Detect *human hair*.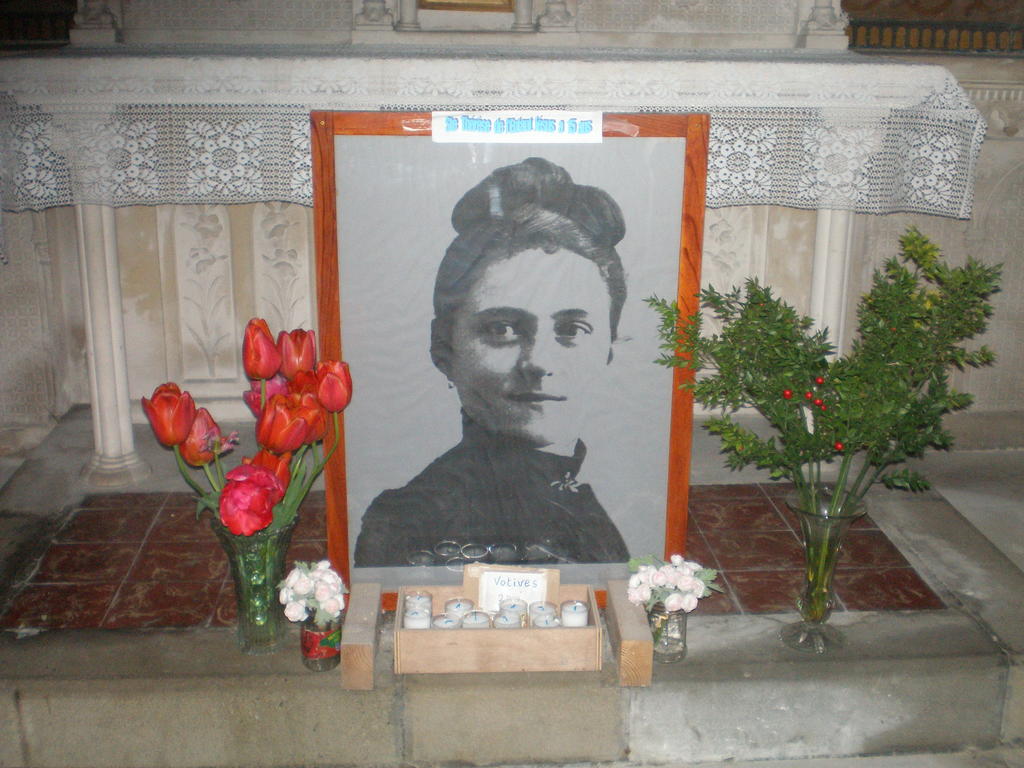
Detected at [x1=423, y1=156, x2=634, y2=356].
